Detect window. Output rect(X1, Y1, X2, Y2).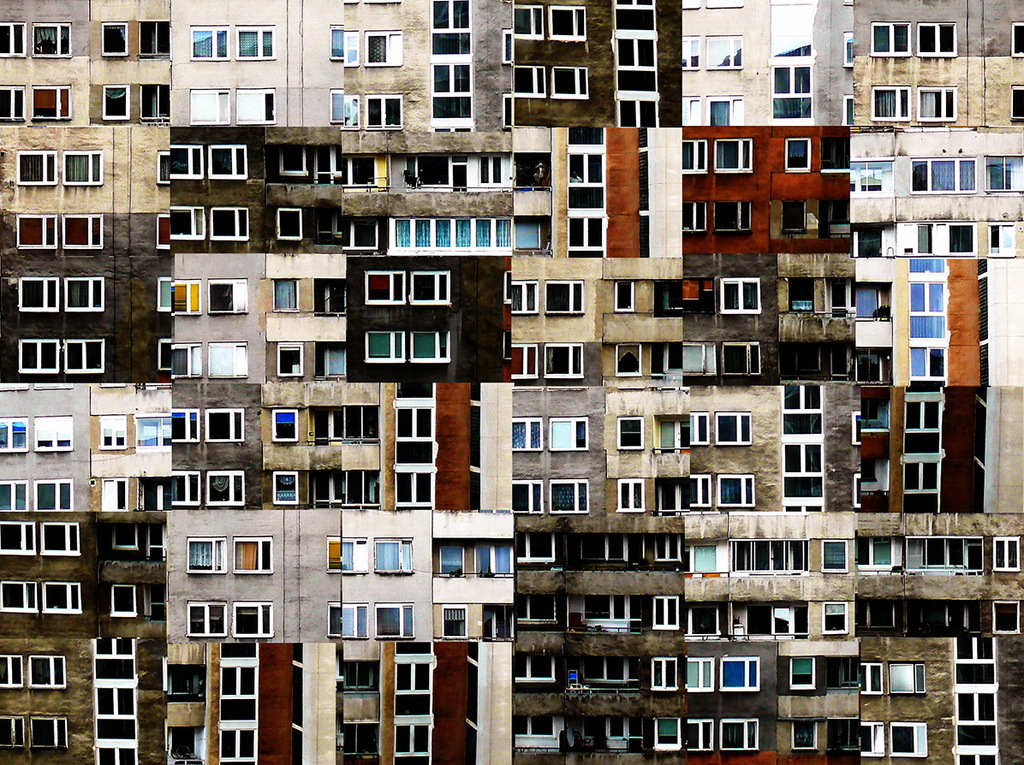
rect(167, 465, 198, 502).
